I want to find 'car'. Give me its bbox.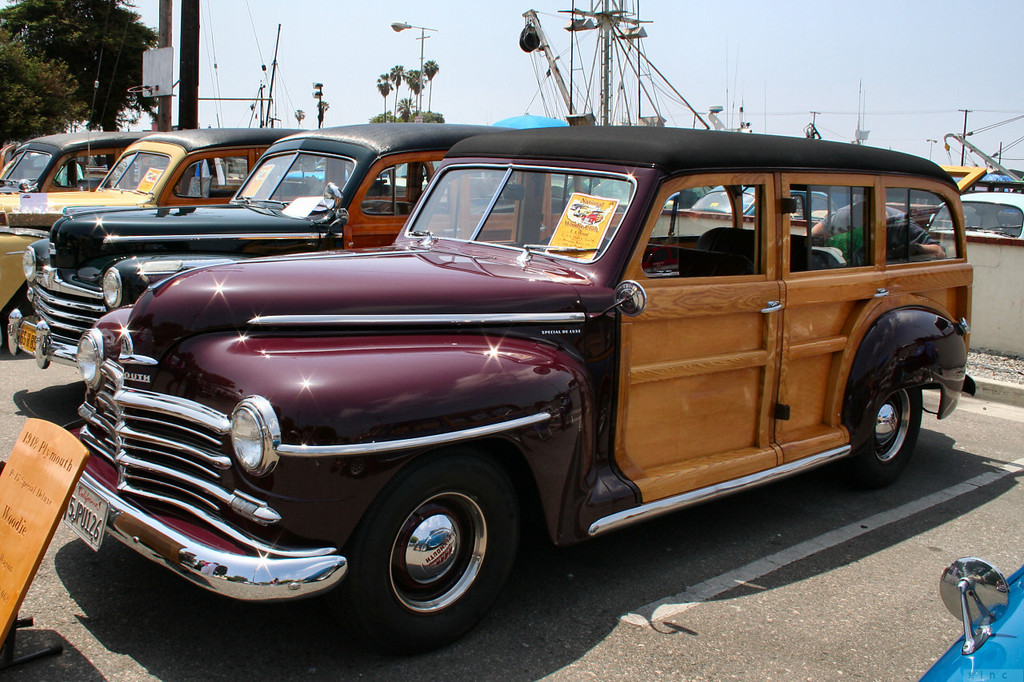
(left=926, top=195, right=1023, bottom=243).
